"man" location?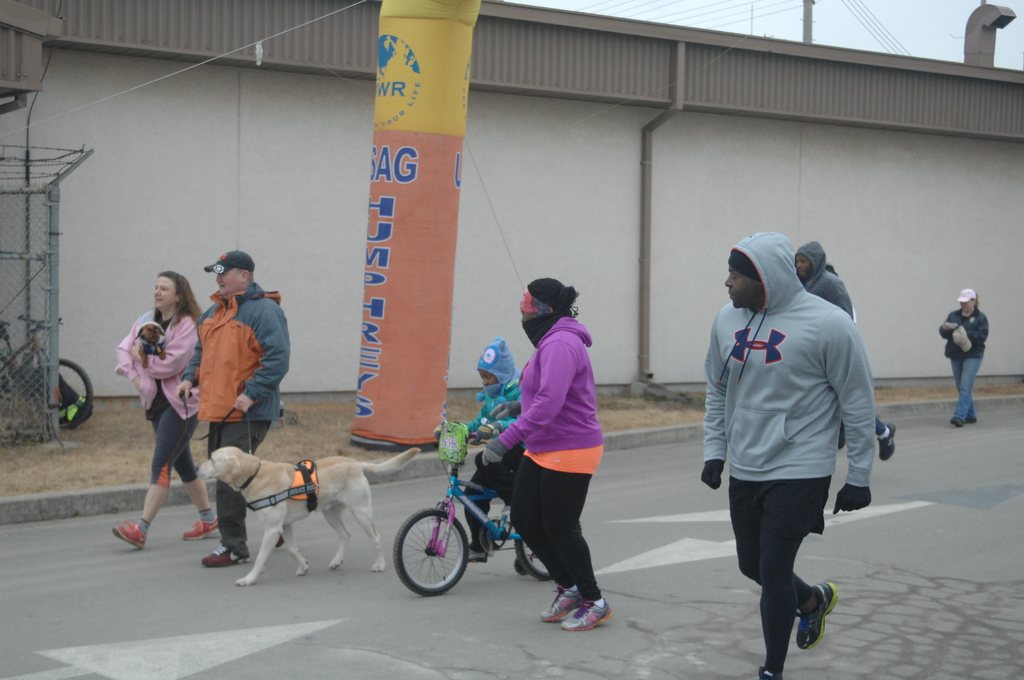
box(793, 242, 862, 329)
